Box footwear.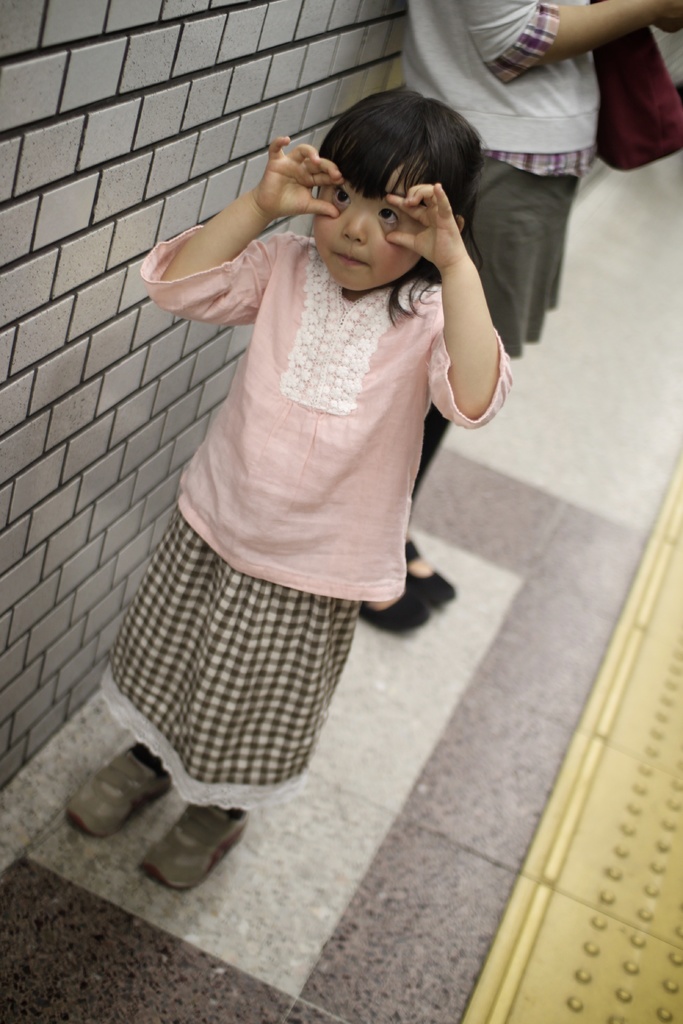
box(70, 748, 172, 841).
